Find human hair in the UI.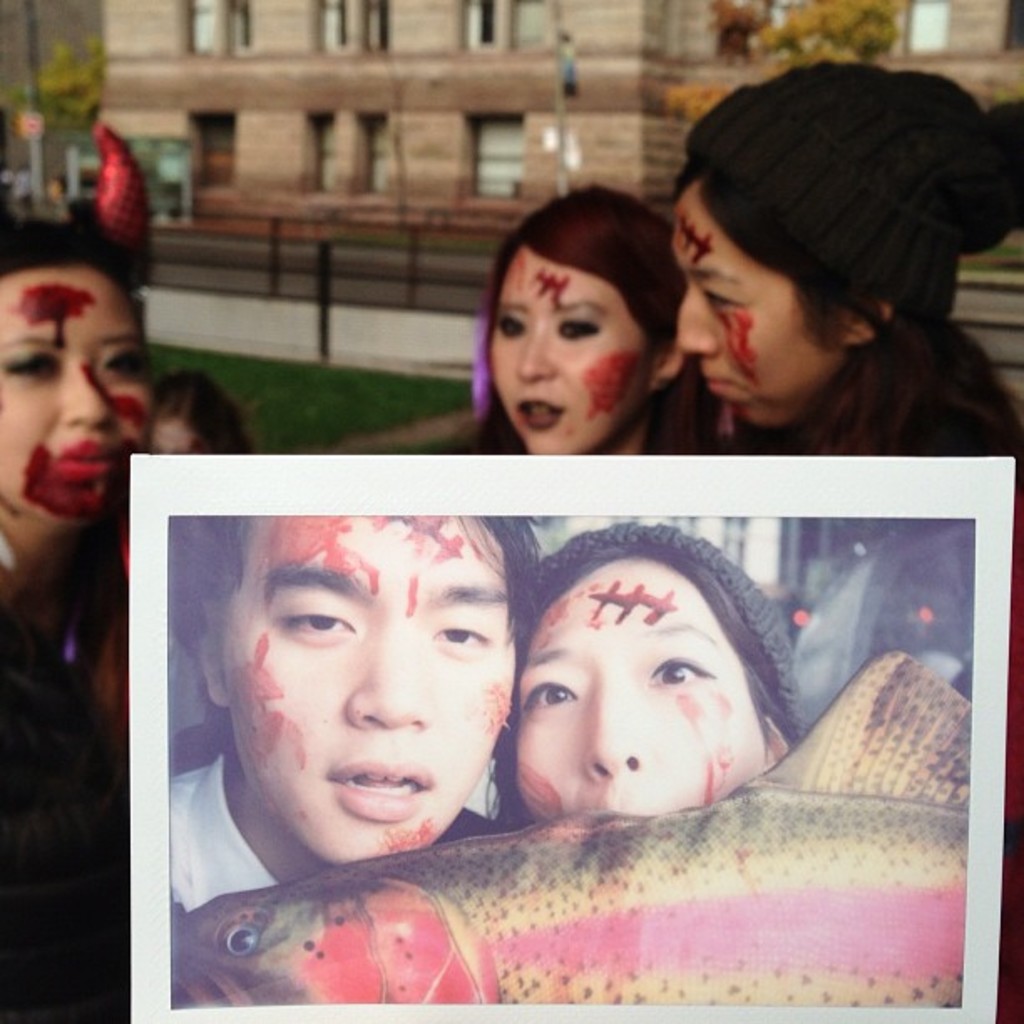
UI element at [0, 221, 147, 348].
